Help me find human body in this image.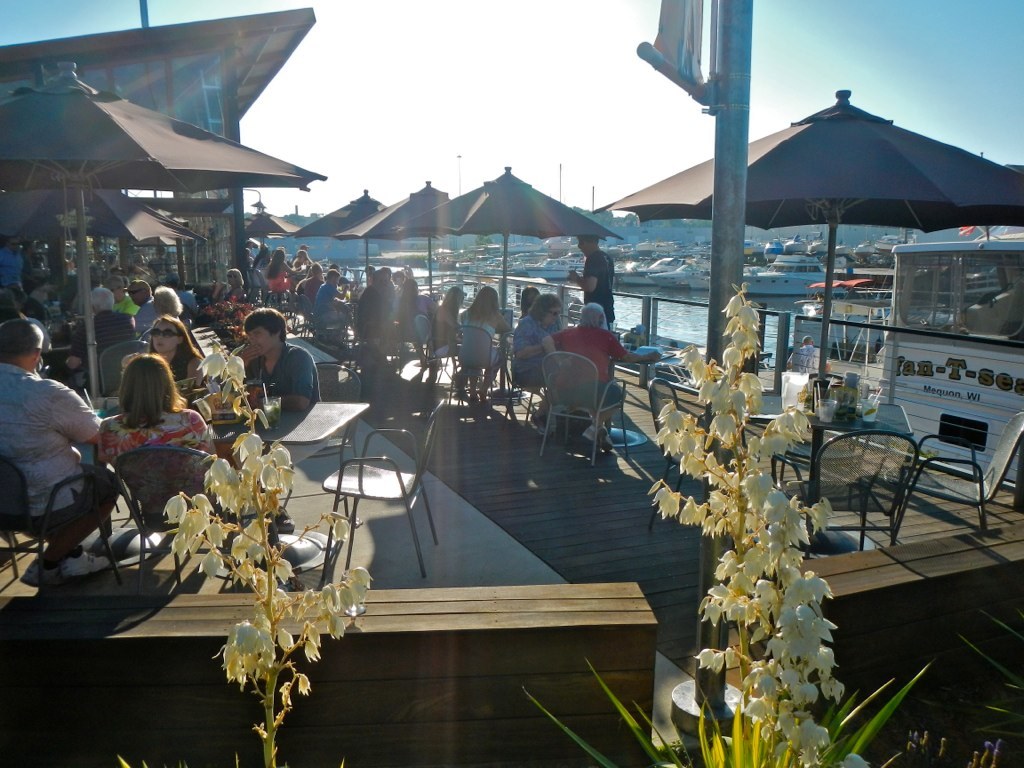
Found it: box(552, 298, 658, 454).
